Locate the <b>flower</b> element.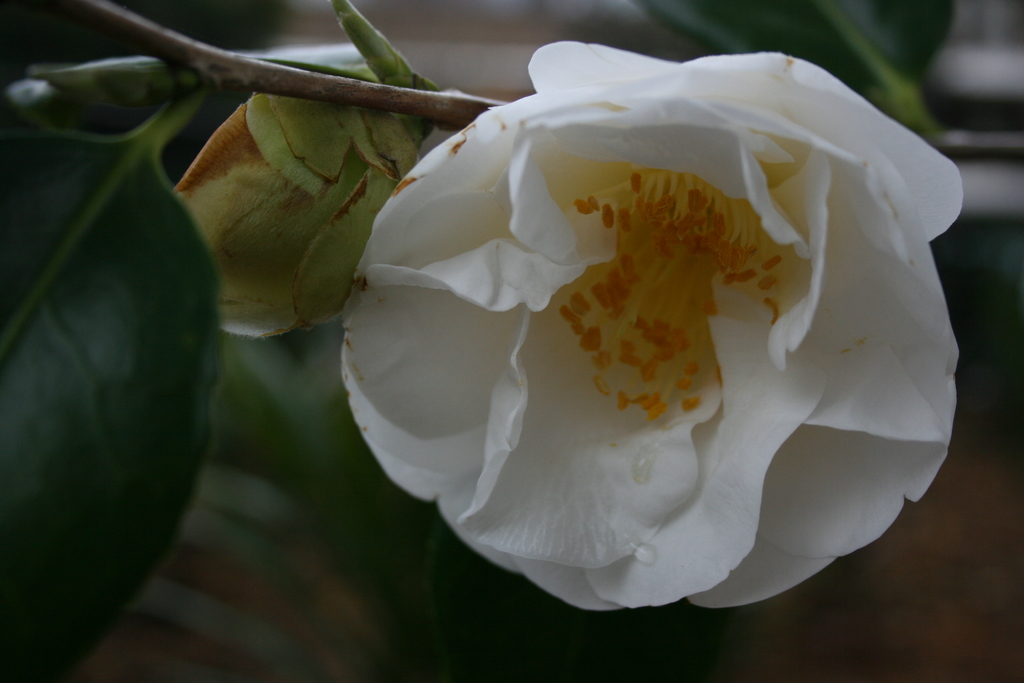
Element bbox: bbox=(339, 45, 967, 616).
